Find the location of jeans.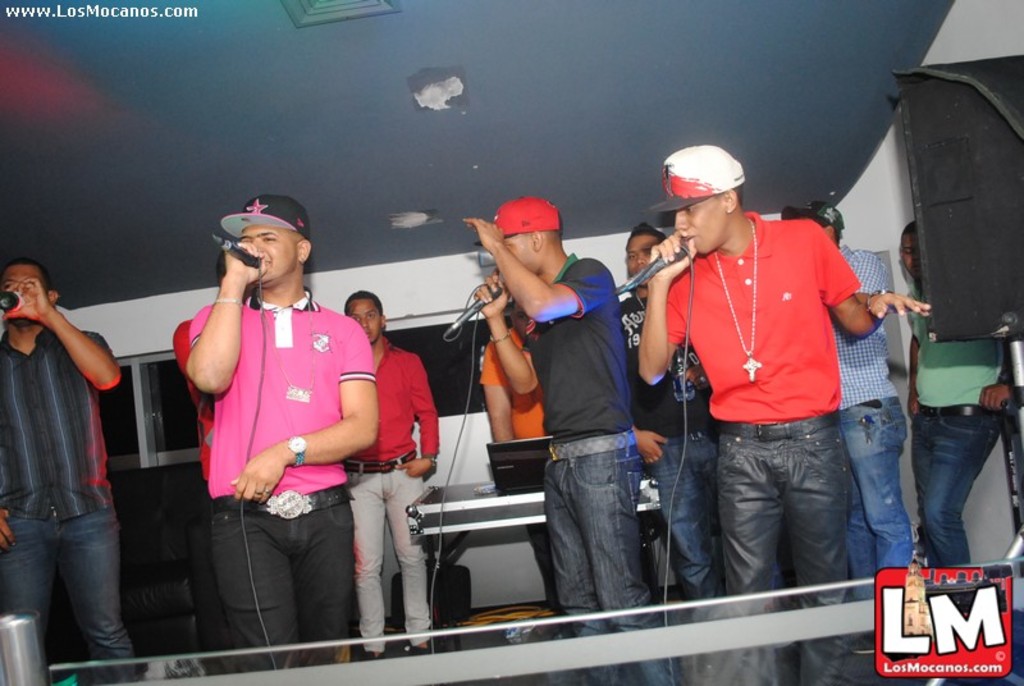
Location: box=[837, 397, 911, 581].
